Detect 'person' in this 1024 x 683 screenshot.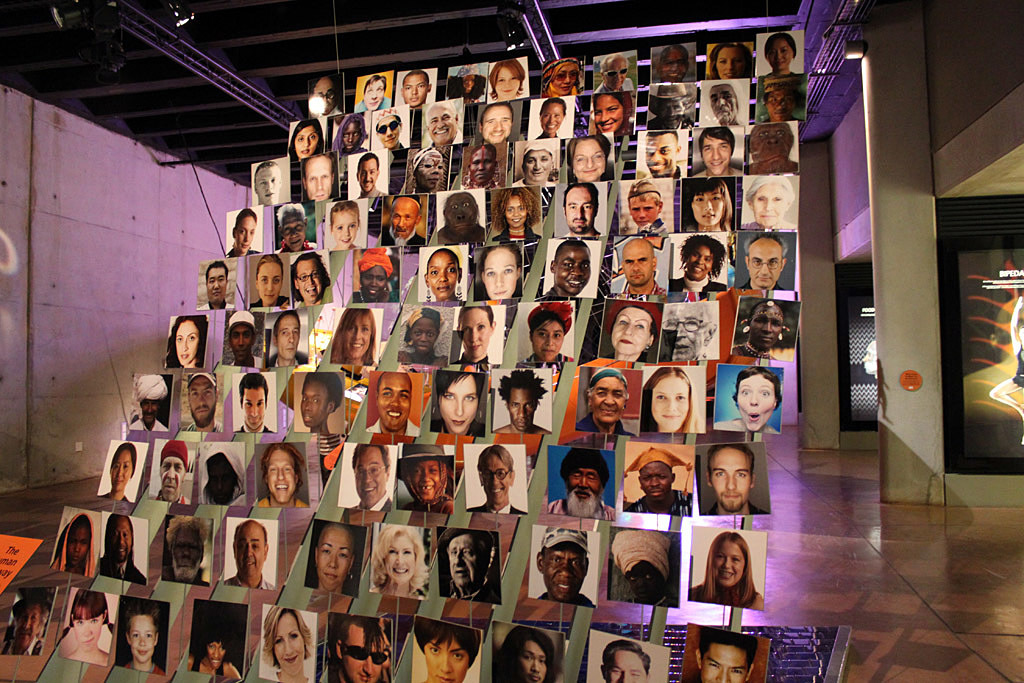
Detection: 494:621:556:682.
